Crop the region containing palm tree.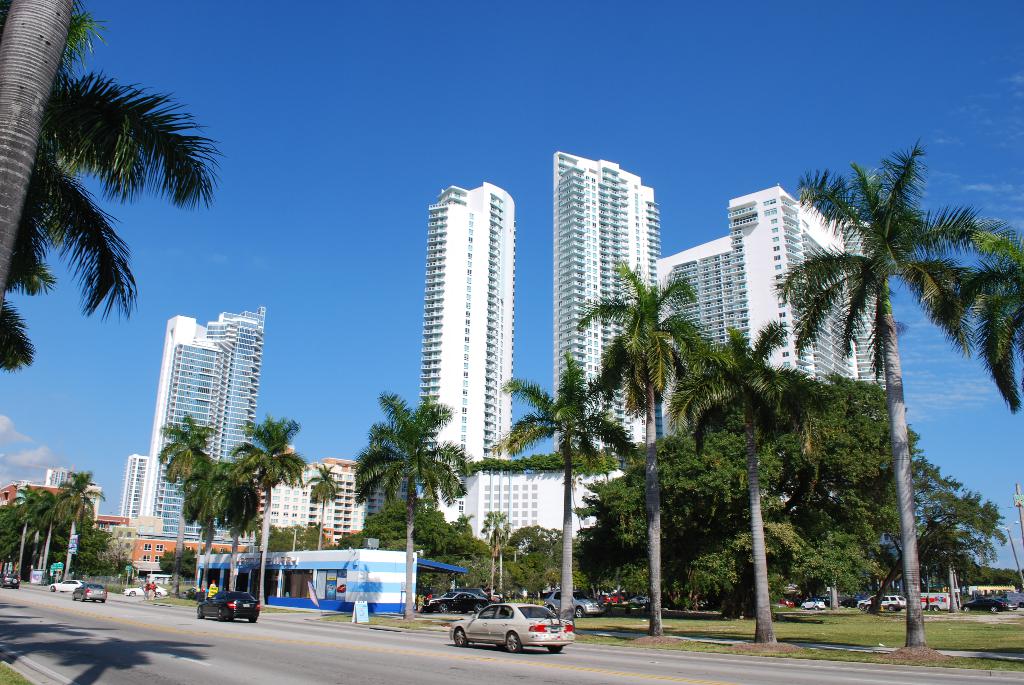
Crop region: detection(0, 0, 230, 371).
